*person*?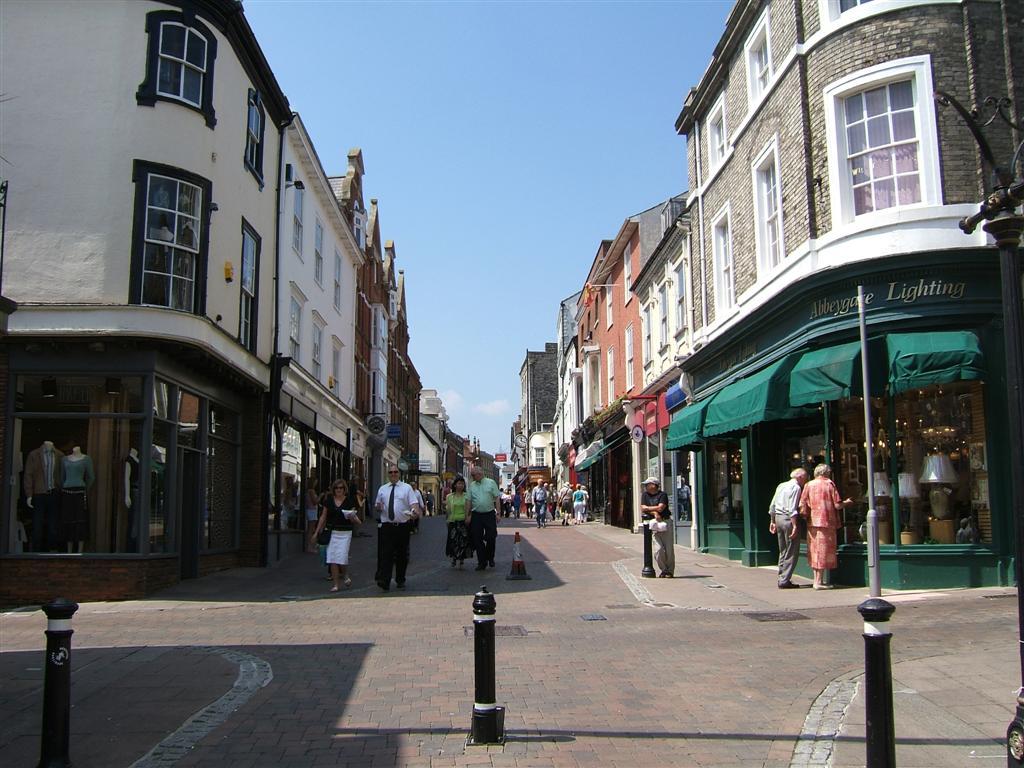
bbox(532, 479, 545, 529)
